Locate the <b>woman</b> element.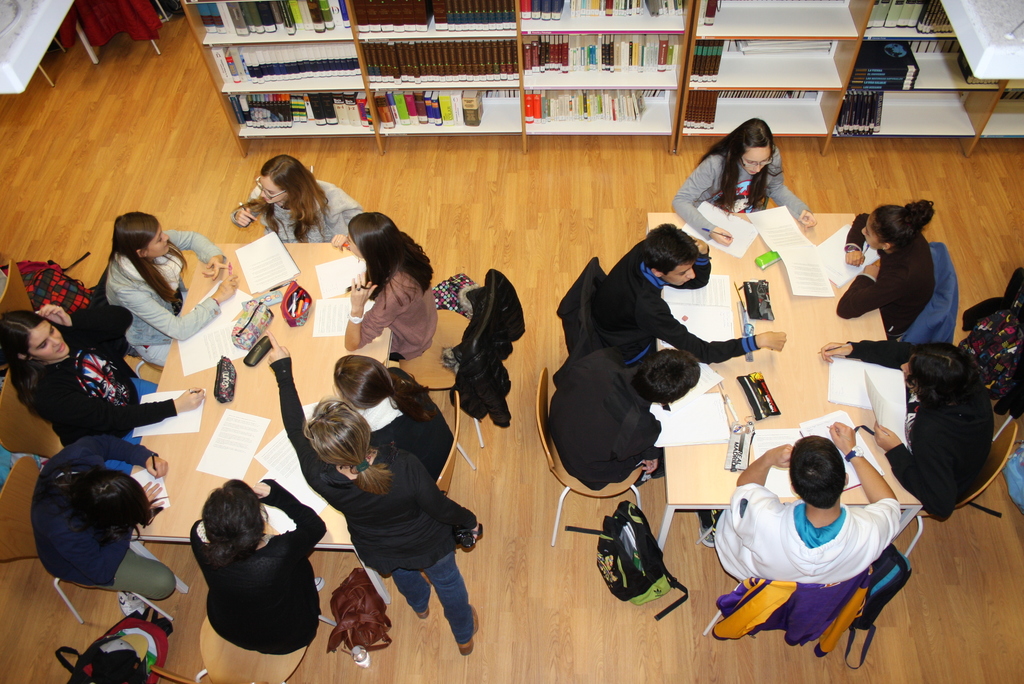
Element bbox: <bbox>577, 218, 783, 375</bbox>.
